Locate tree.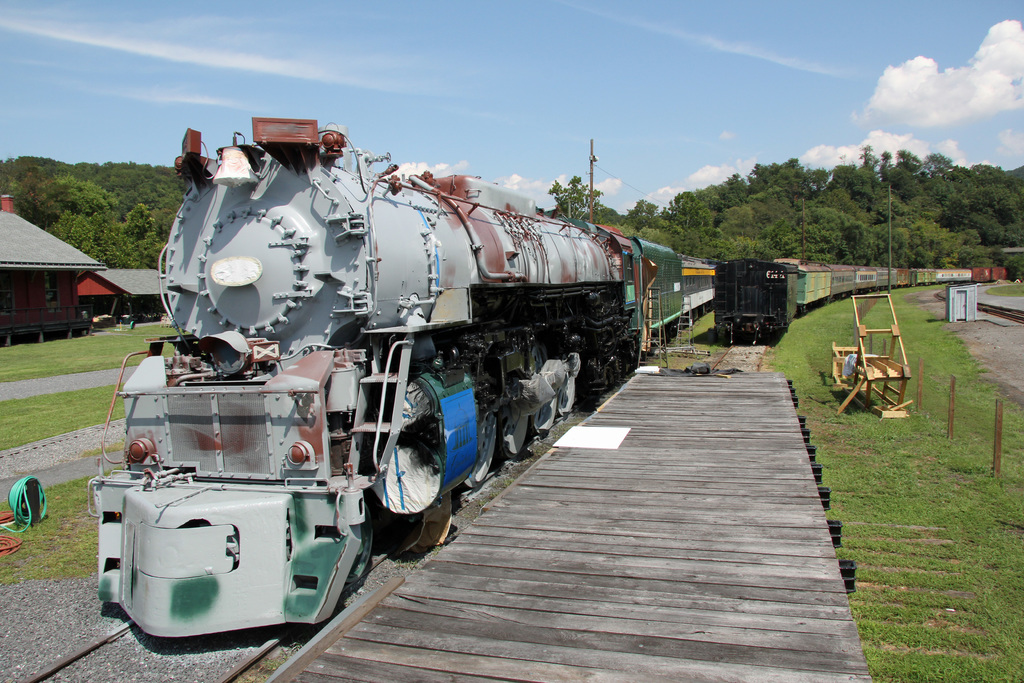
Bounding box: <bbox>0, 152, 189, 193</bbox>.
